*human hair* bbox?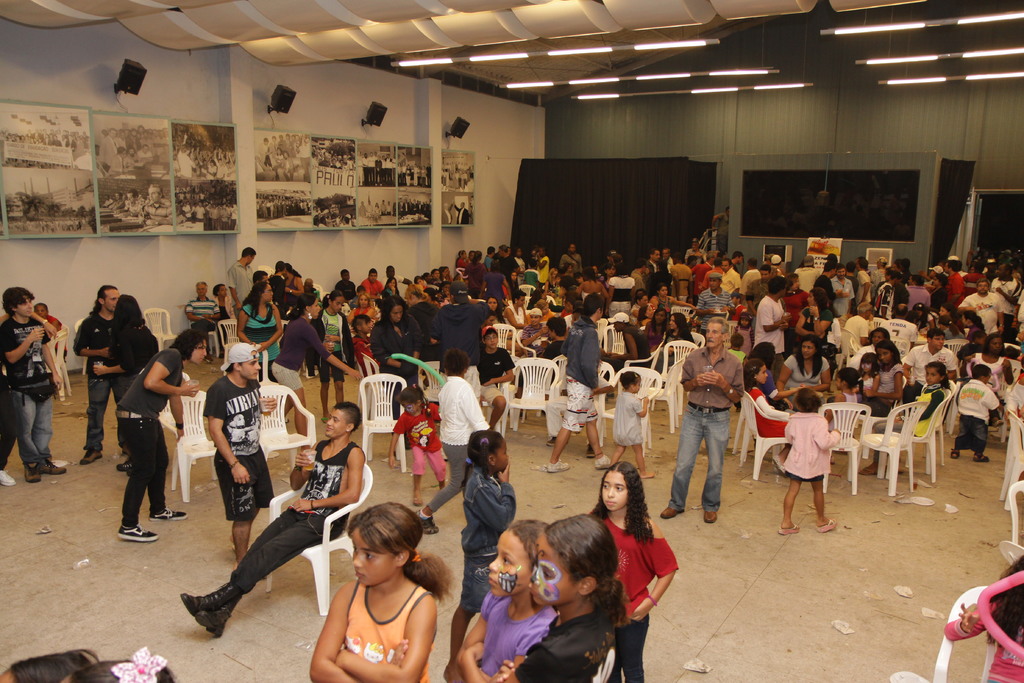
[left=545, top=315, right=566, bottom=339]
